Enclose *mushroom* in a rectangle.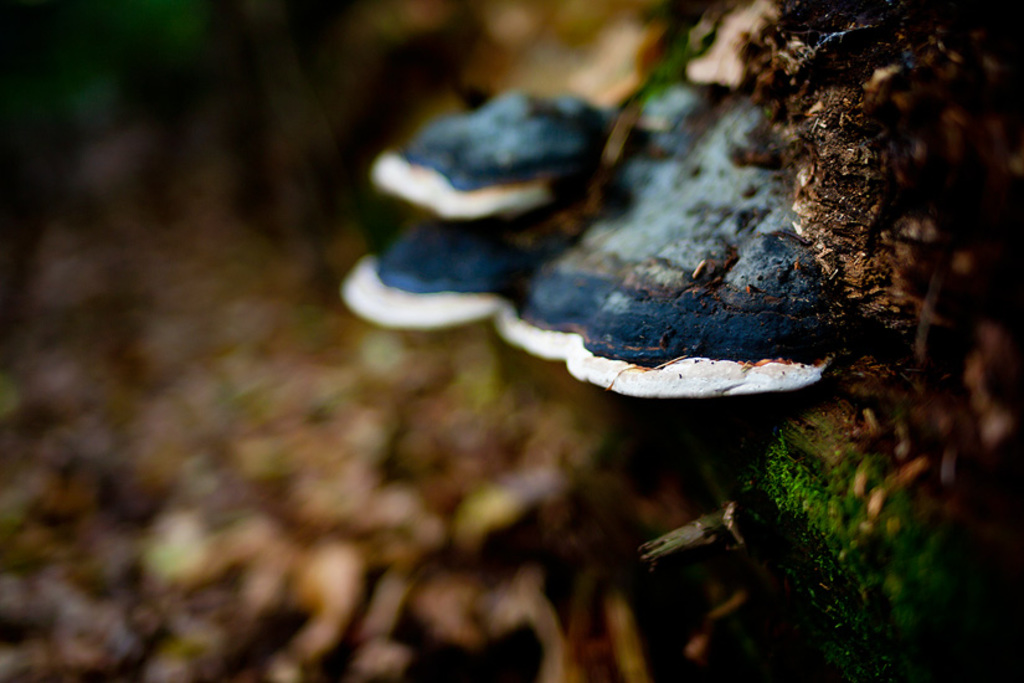
<box>315,219,905,435</box>.
